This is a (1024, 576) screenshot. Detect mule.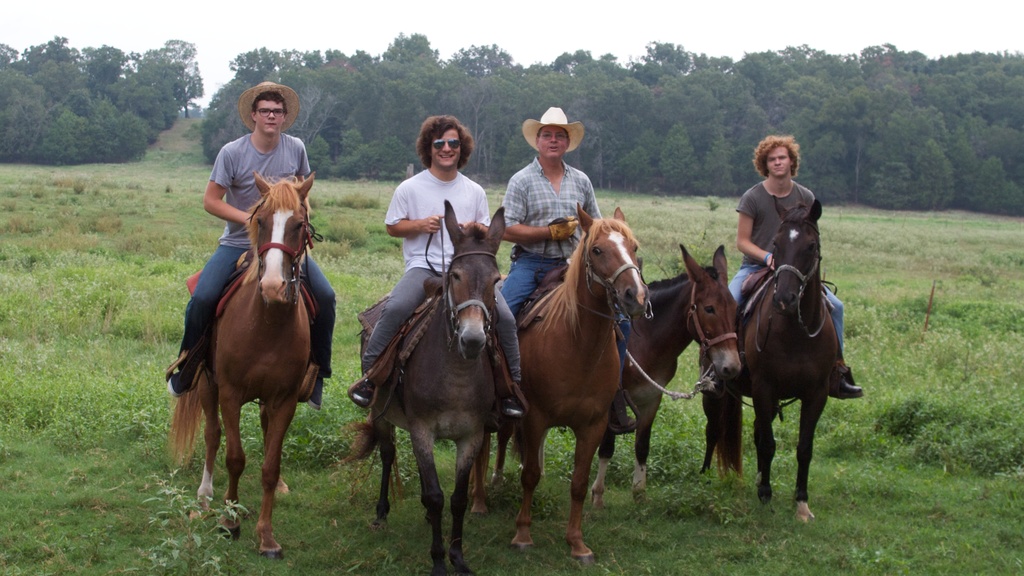
left=697, top=193, right=840, bottom=523.
